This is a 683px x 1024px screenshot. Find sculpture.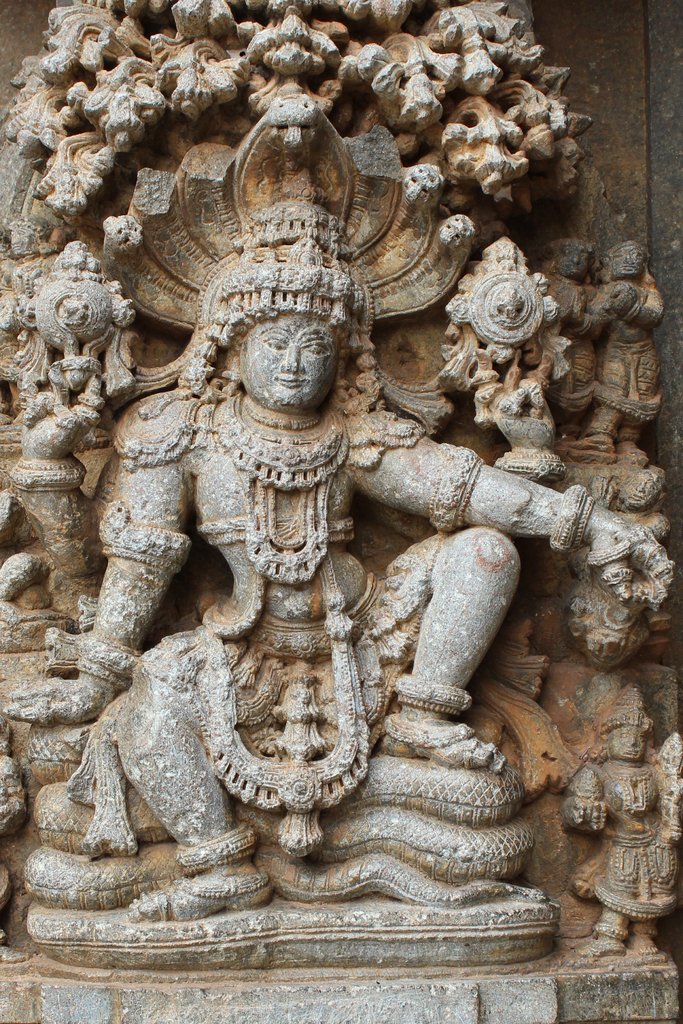
Bounding box: detection(571, 687, 682, 975).
